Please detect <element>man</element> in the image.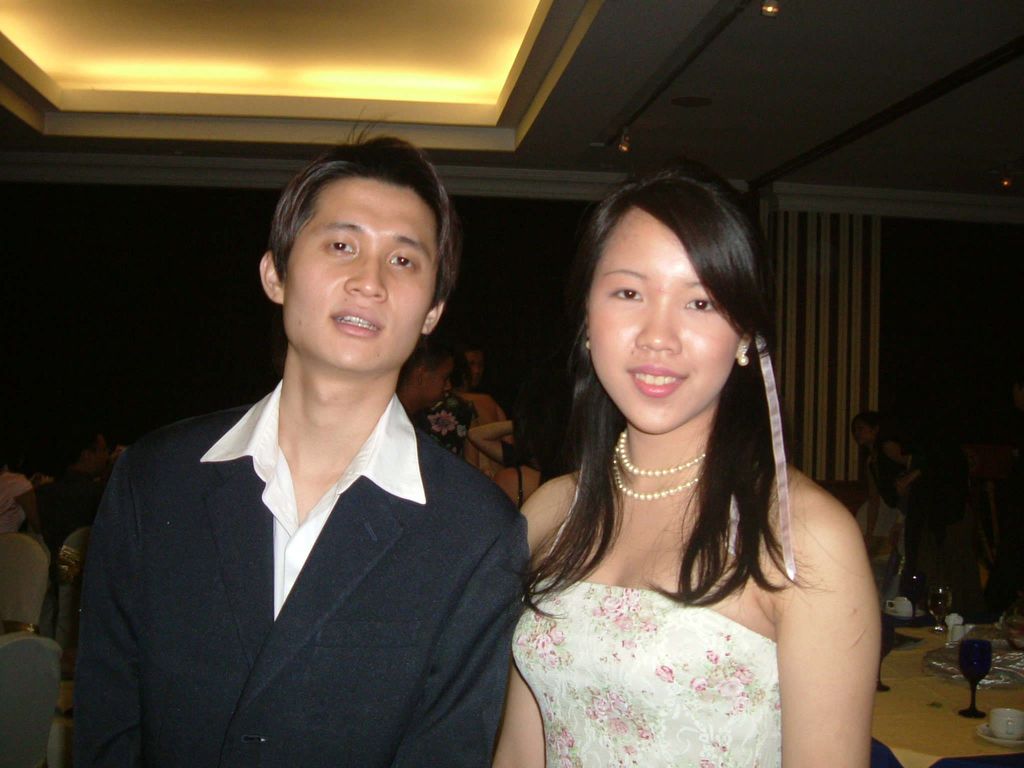
box(66, 147, 550, 767).
